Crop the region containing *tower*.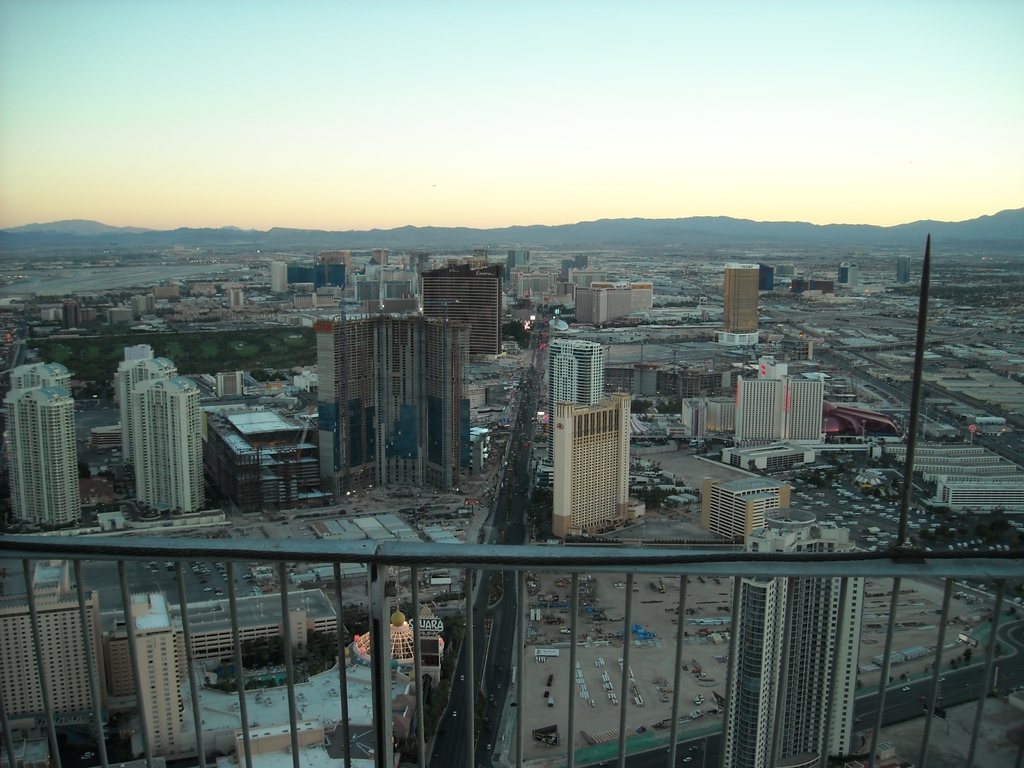
Crop region: 115 359 185 467.
